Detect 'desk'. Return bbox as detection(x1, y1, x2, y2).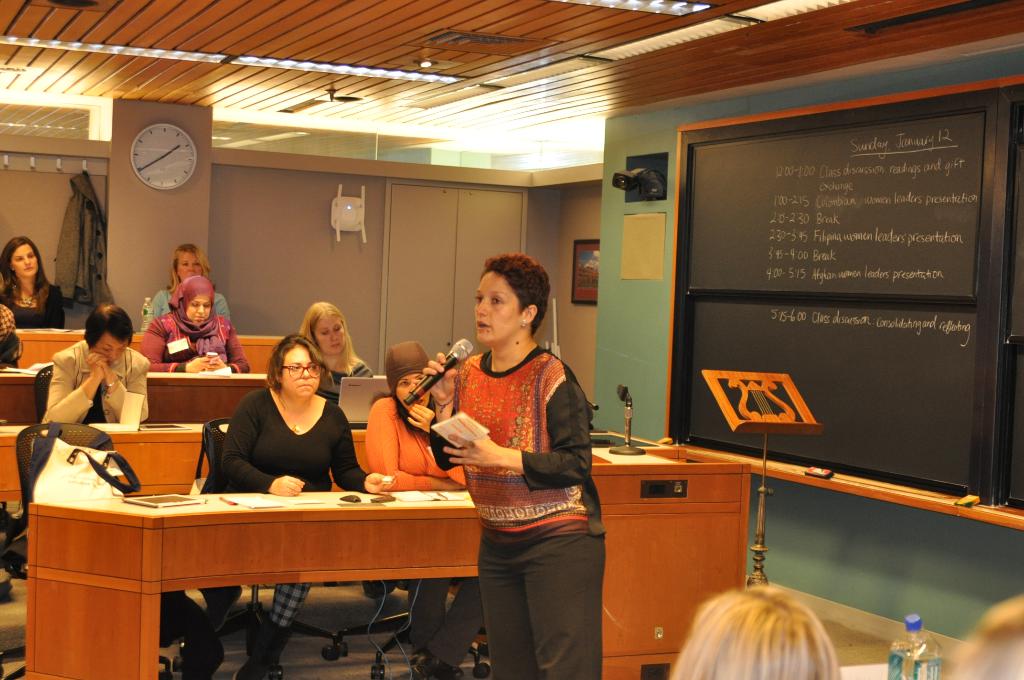
detection(58, 362, 806, 662).
